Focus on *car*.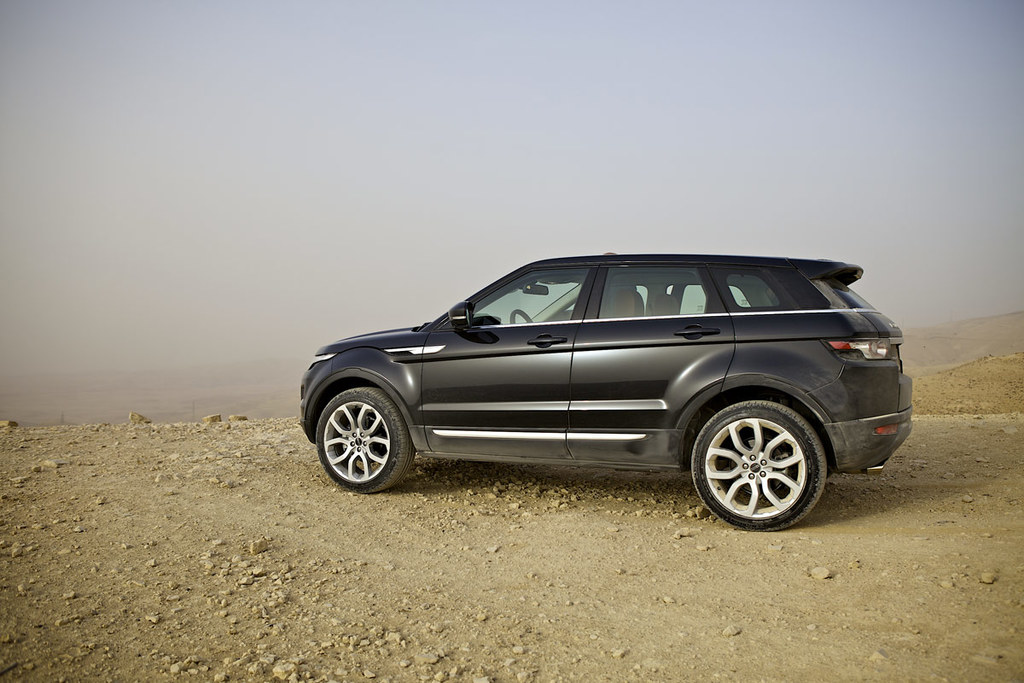
Focused at [299,255,922,531].
